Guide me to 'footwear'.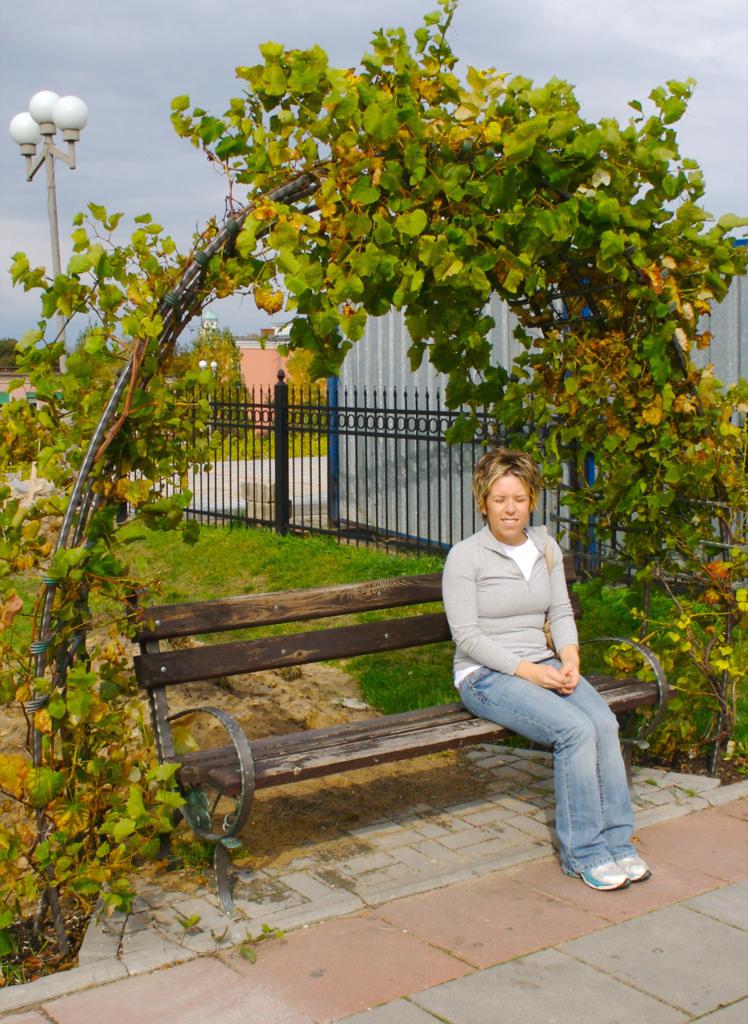
Guidance: (620, 846, 651, 876).
